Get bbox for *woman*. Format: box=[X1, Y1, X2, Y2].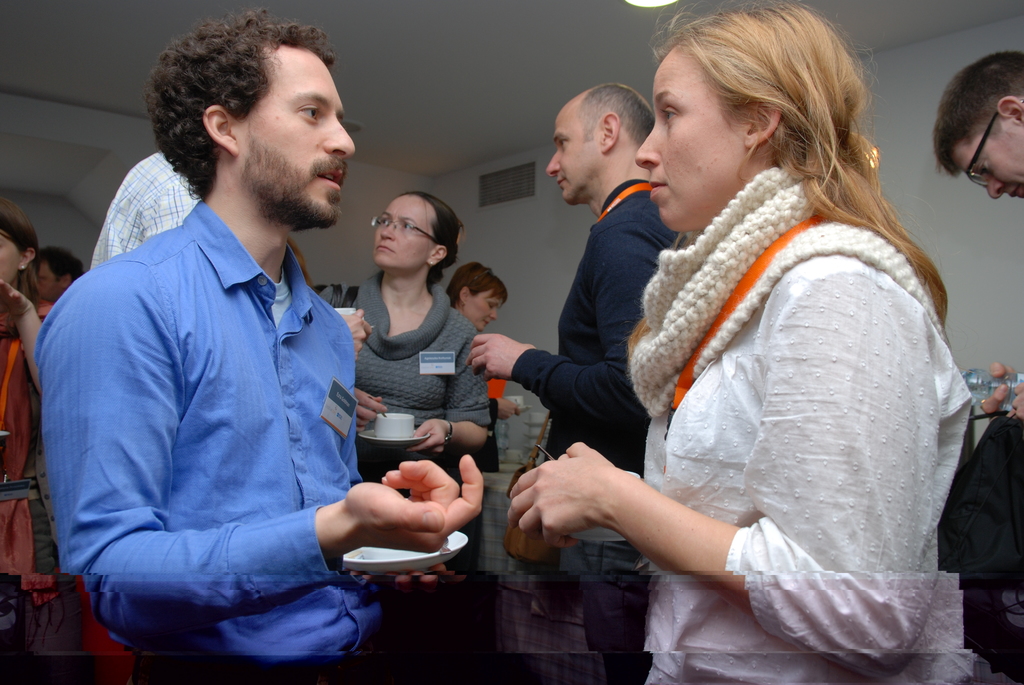
box=[442, 264, 515, 421].
